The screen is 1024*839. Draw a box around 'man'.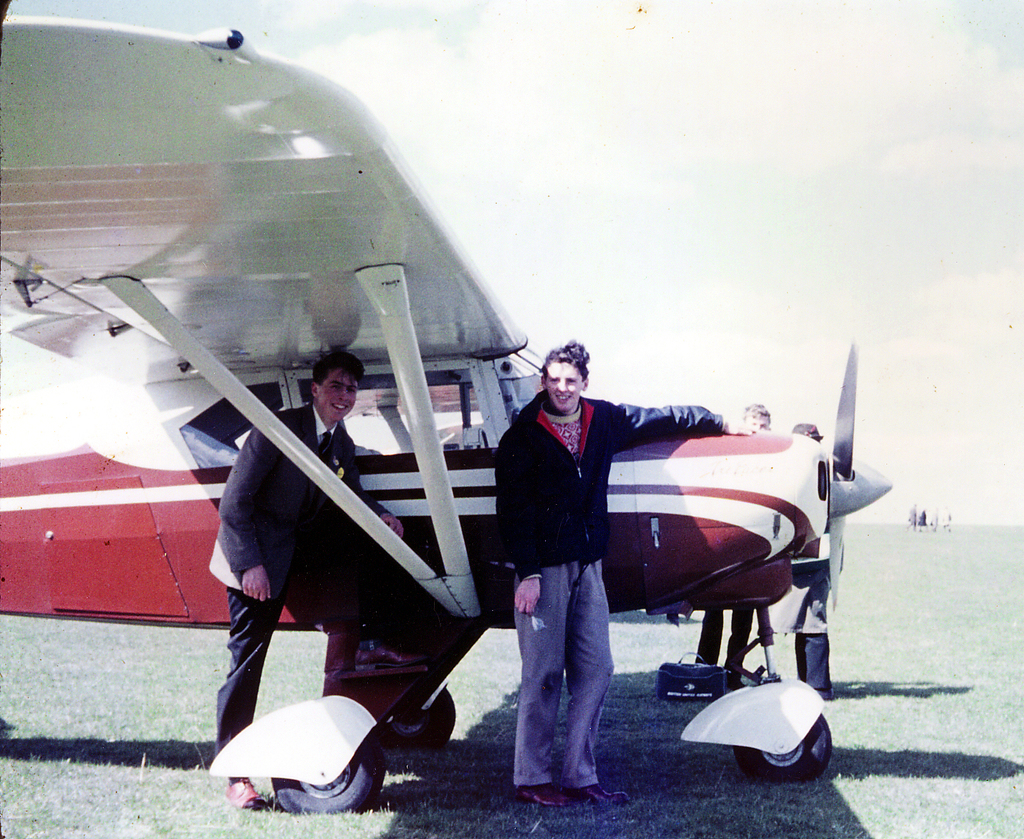
<region>499, 322, 736, 802</region>.
